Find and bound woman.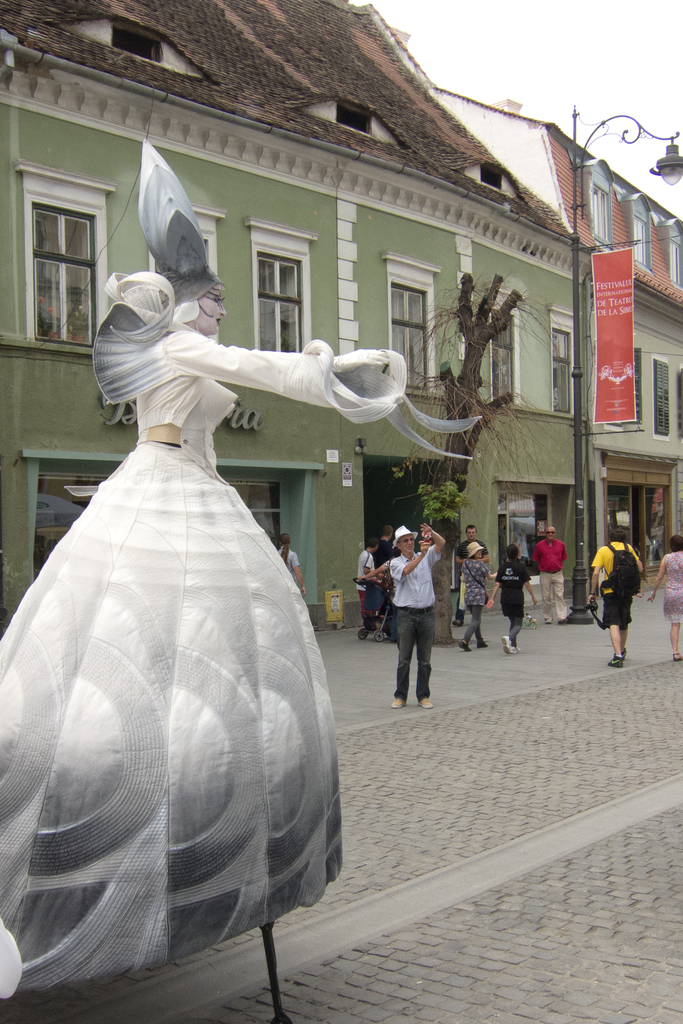
Bound: crop(272, 534, 309, 595).
